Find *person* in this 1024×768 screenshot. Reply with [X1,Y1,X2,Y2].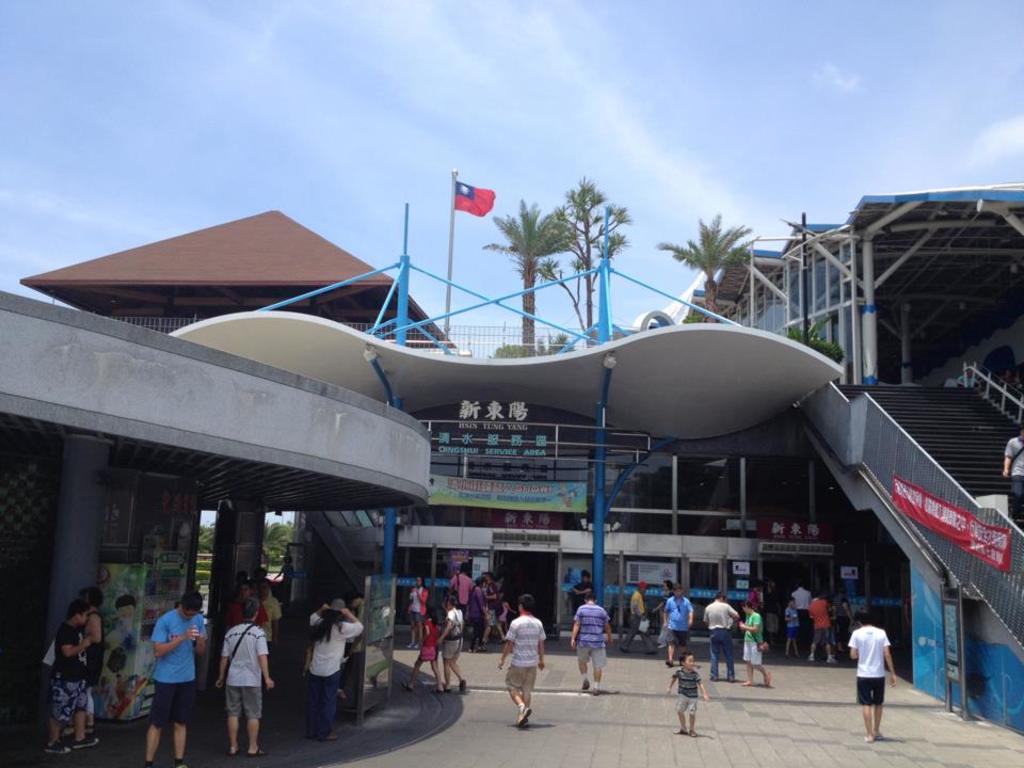
[736,596,770,692].
